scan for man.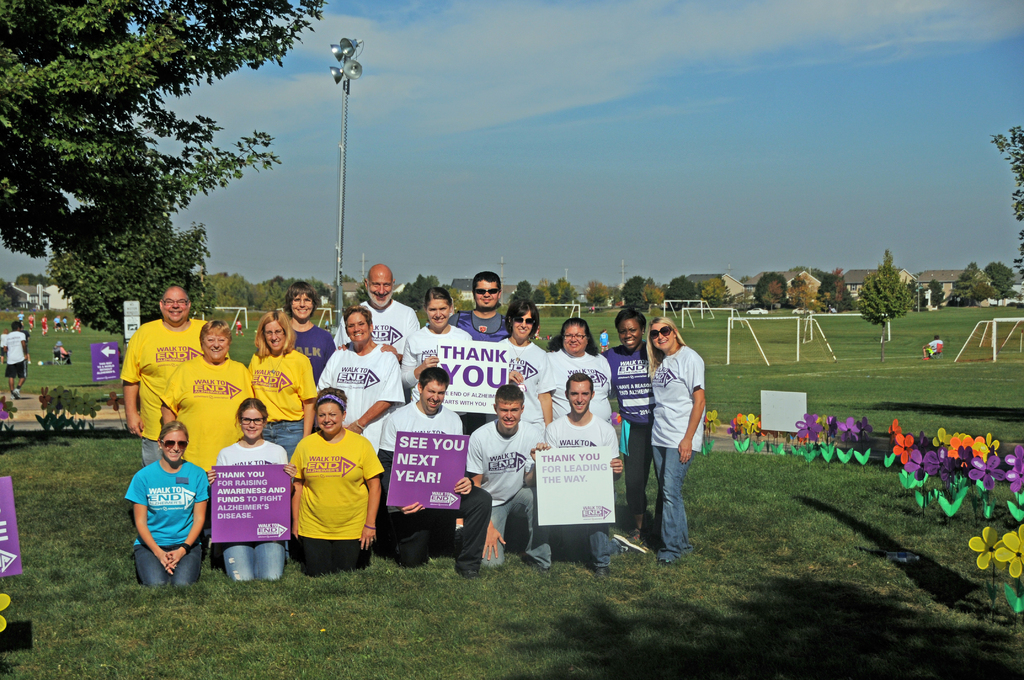
Scan result: bbox(446, 270, 513, 343).
